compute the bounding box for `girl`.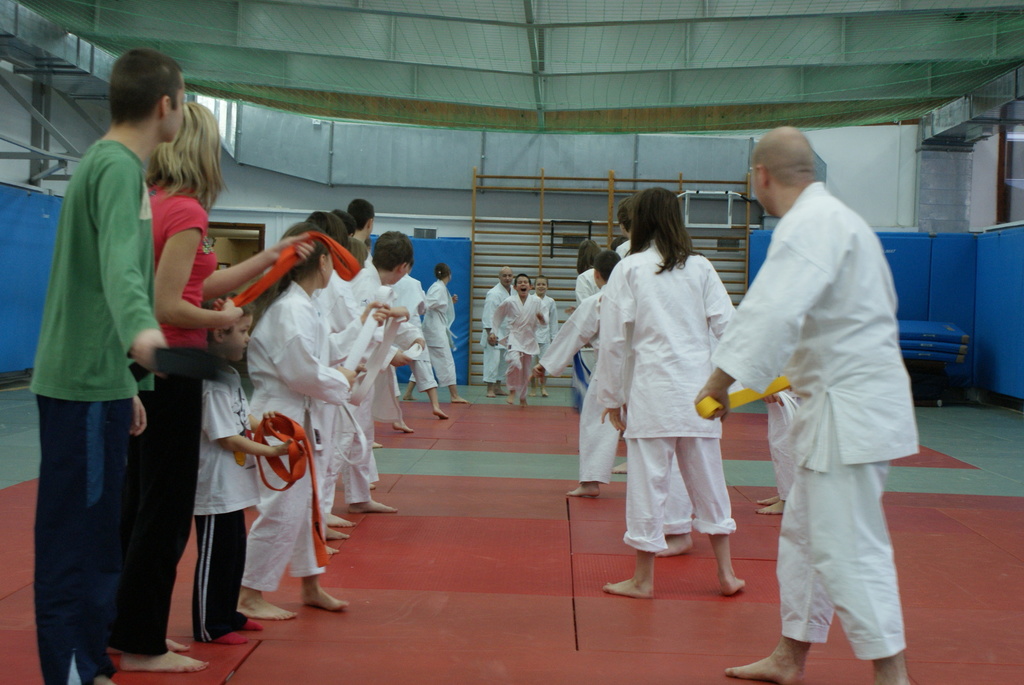
pyautogui.locateOnScreen(572, 236, 606, 343).
